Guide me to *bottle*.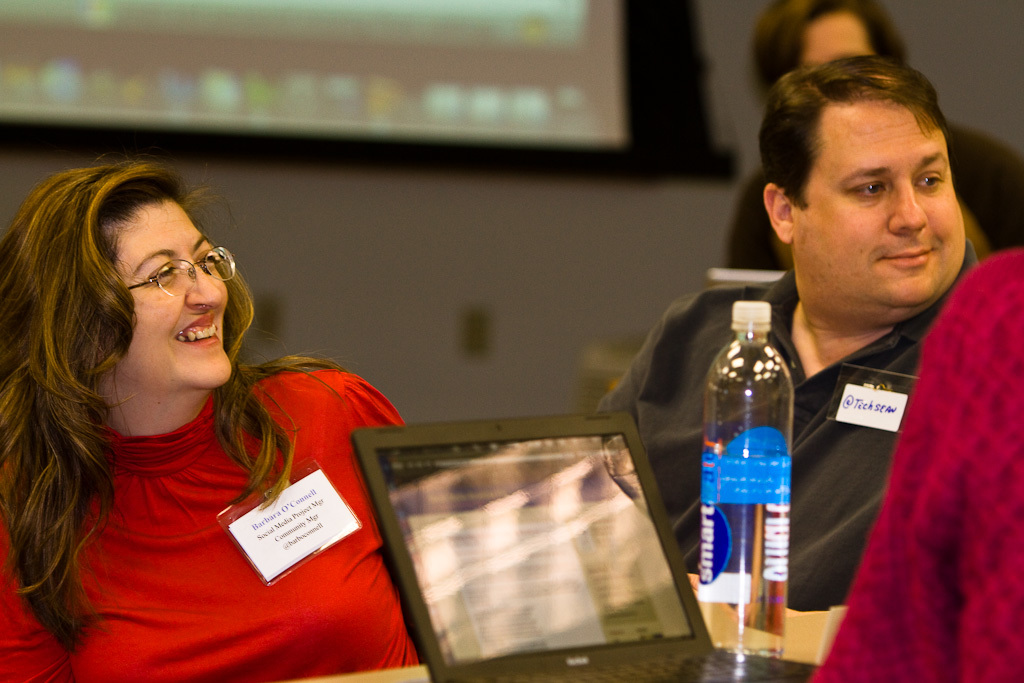
Guidance: 695,289,812,651.
